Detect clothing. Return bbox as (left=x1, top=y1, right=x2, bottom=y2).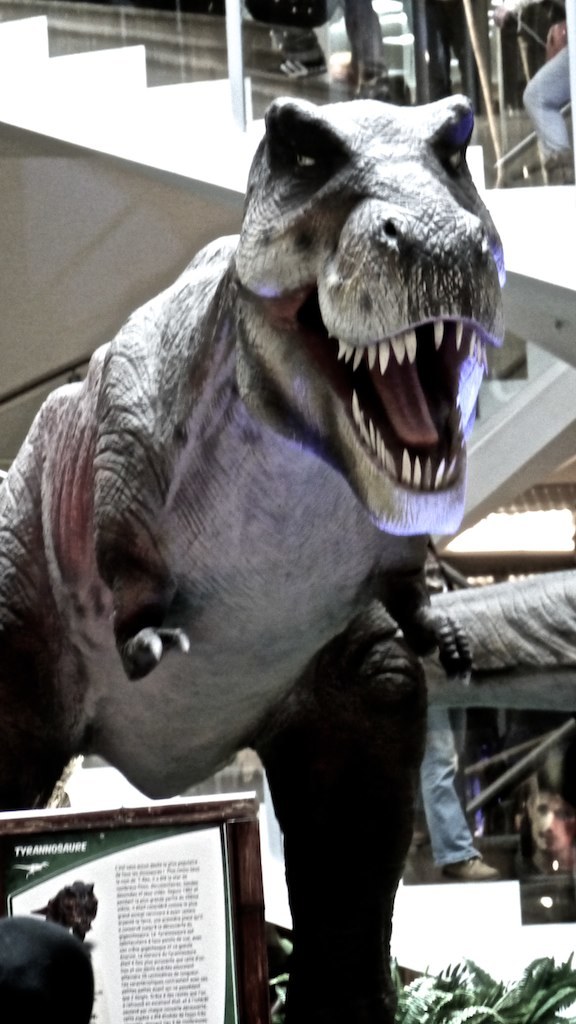
(left=515, top=42, right=575, bottom=164).
